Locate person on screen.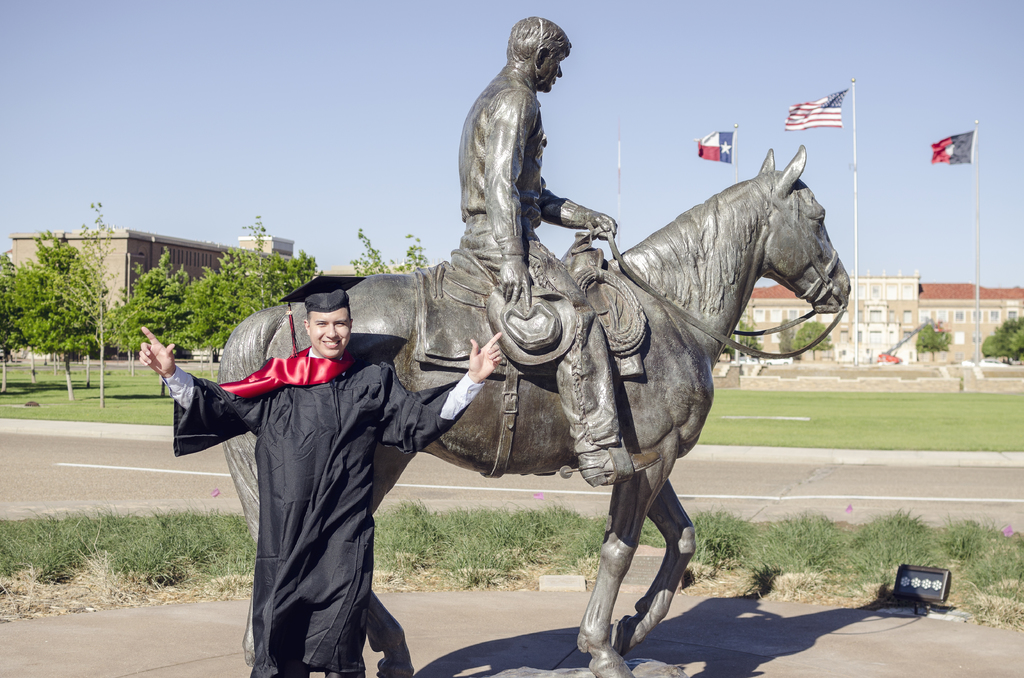
On screen at [134, 272, 502, 677].
